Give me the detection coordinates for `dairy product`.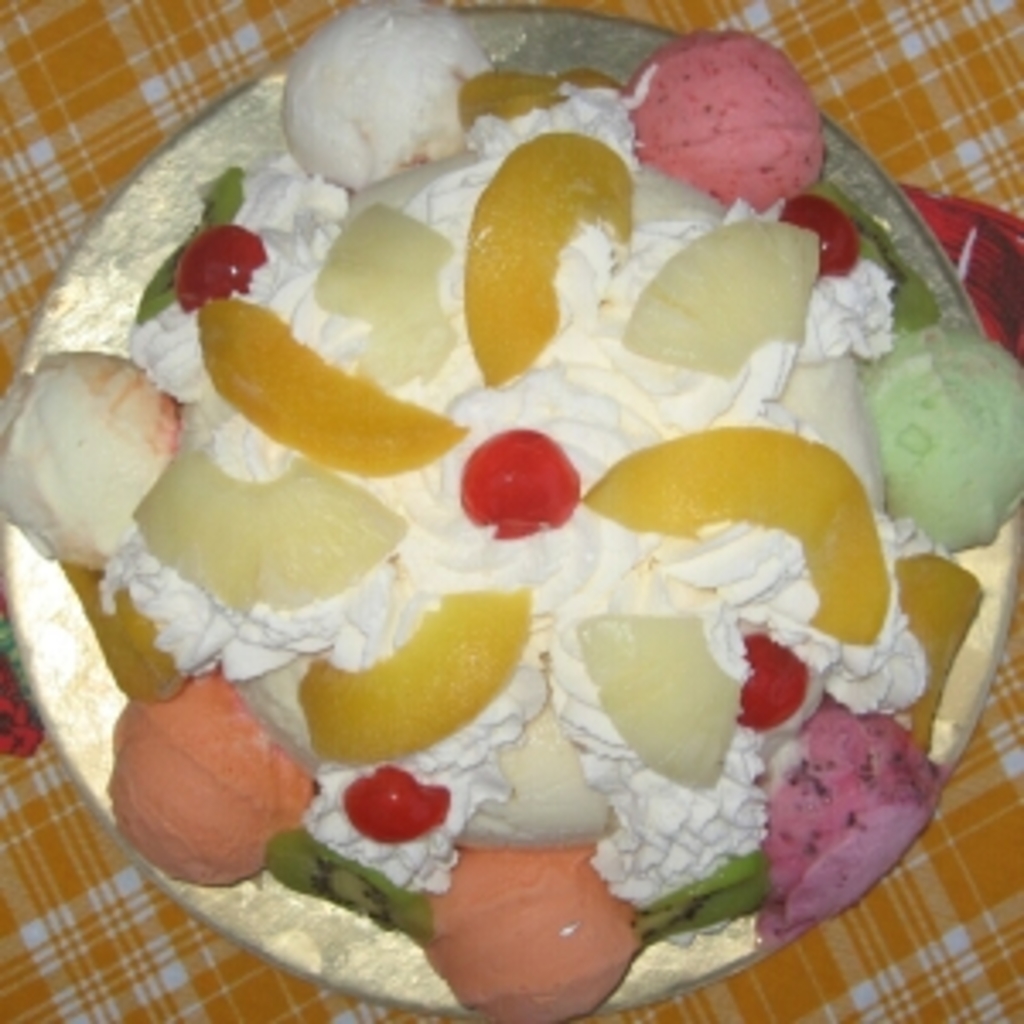
BBox(0, 61, 1023, 1023).
